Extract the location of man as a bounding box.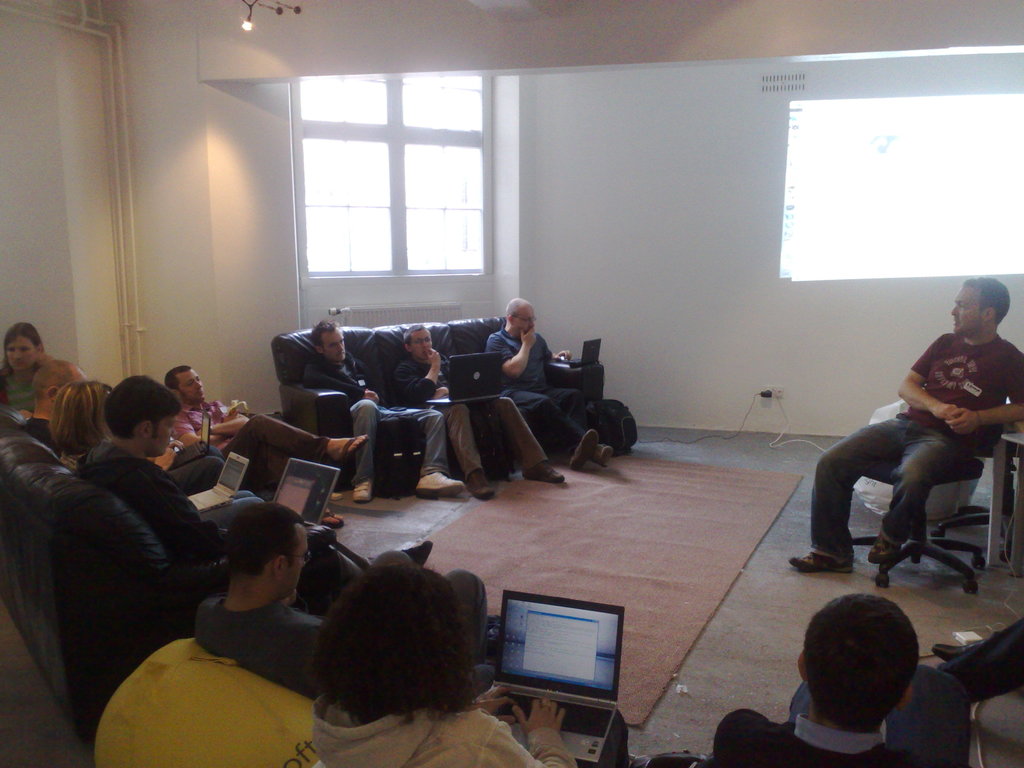
x1=710, y1=595, x2=943, y2=767.
